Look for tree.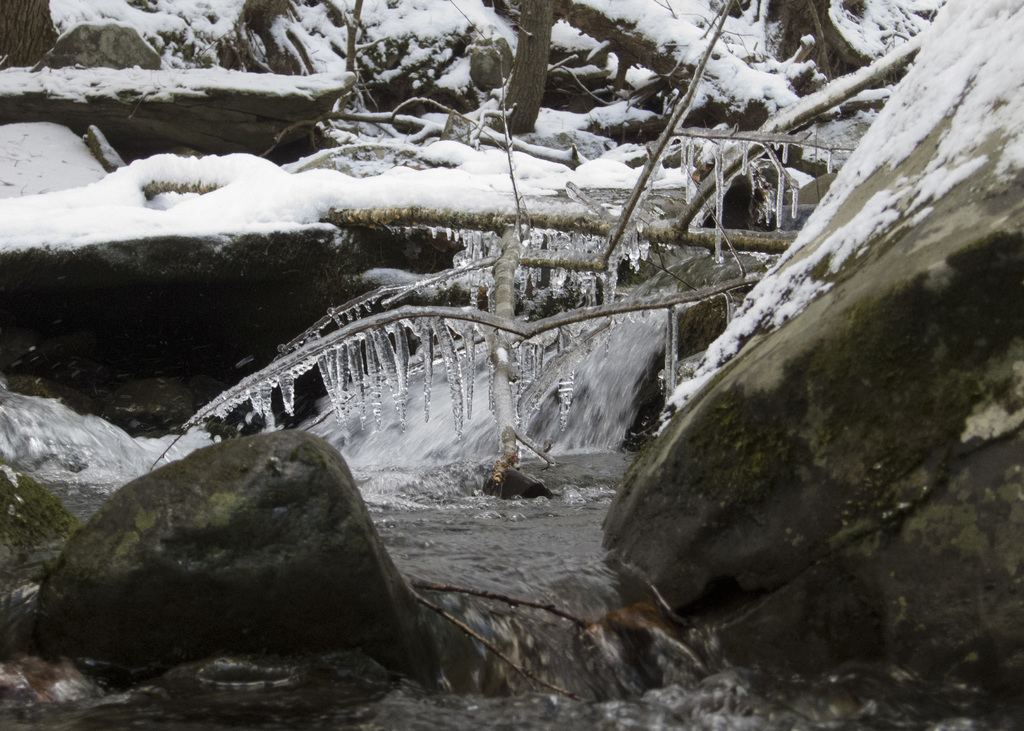
Found: [767,0,854,95].
